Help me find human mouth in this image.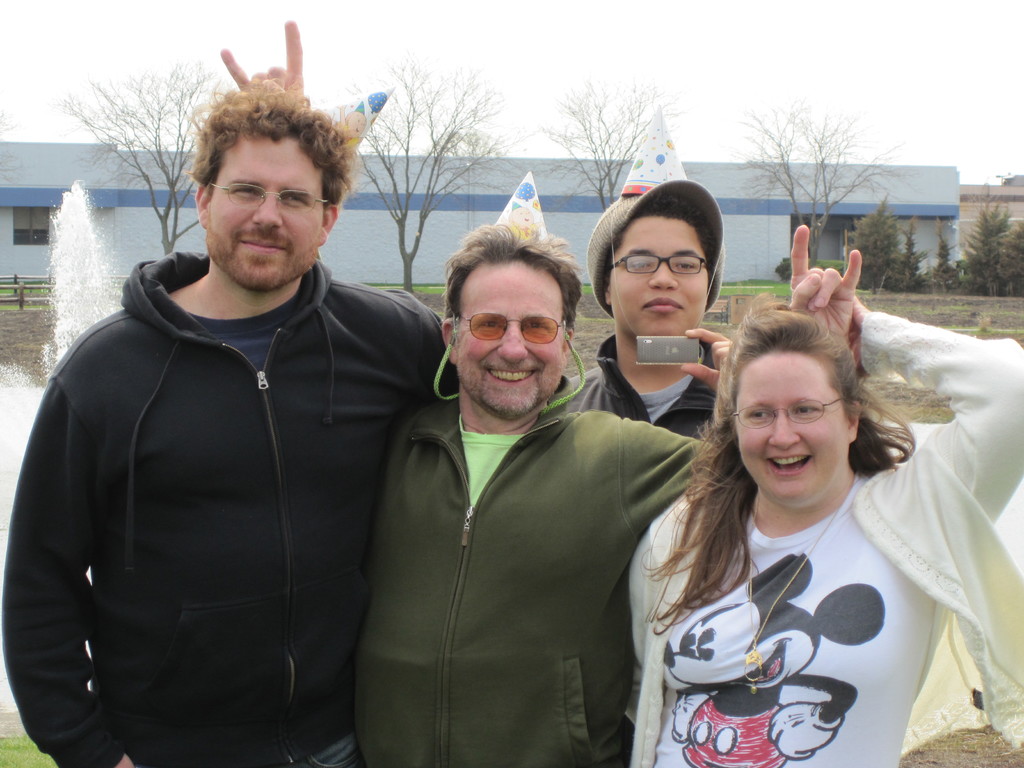
Found it: <bbox>763, 452, 806, 483</bbox>.
